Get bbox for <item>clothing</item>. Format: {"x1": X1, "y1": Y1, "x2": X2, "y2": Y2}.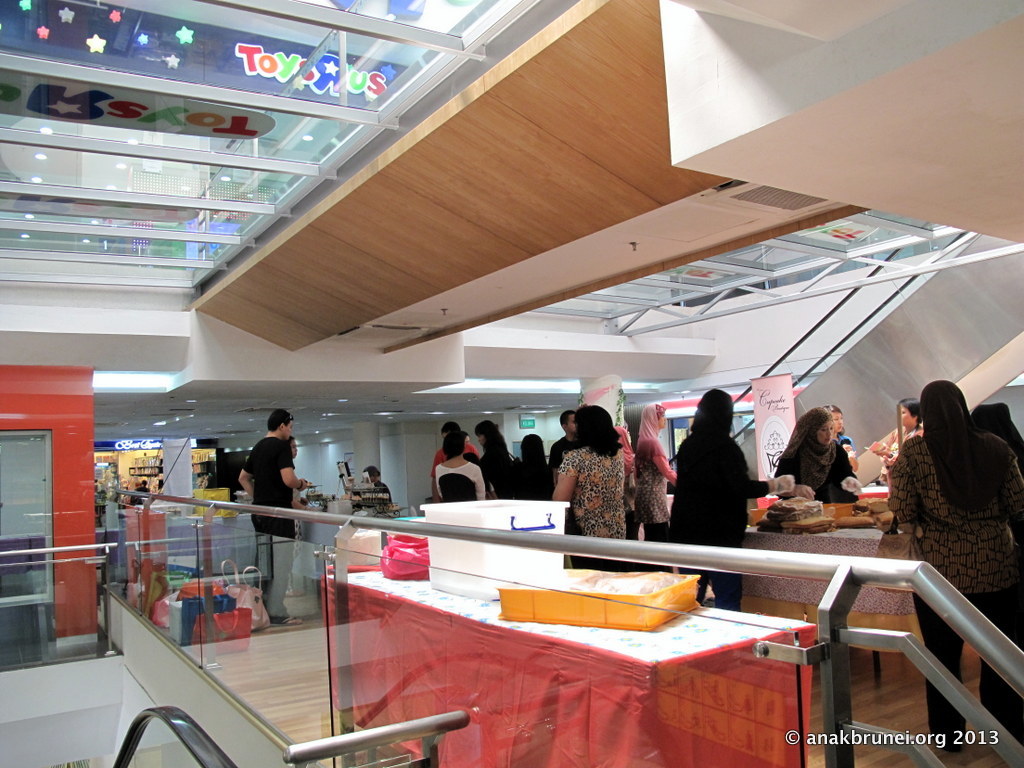
{"x1": 1010, "y1": 435, "x2": 1023, "y2": 540}.
